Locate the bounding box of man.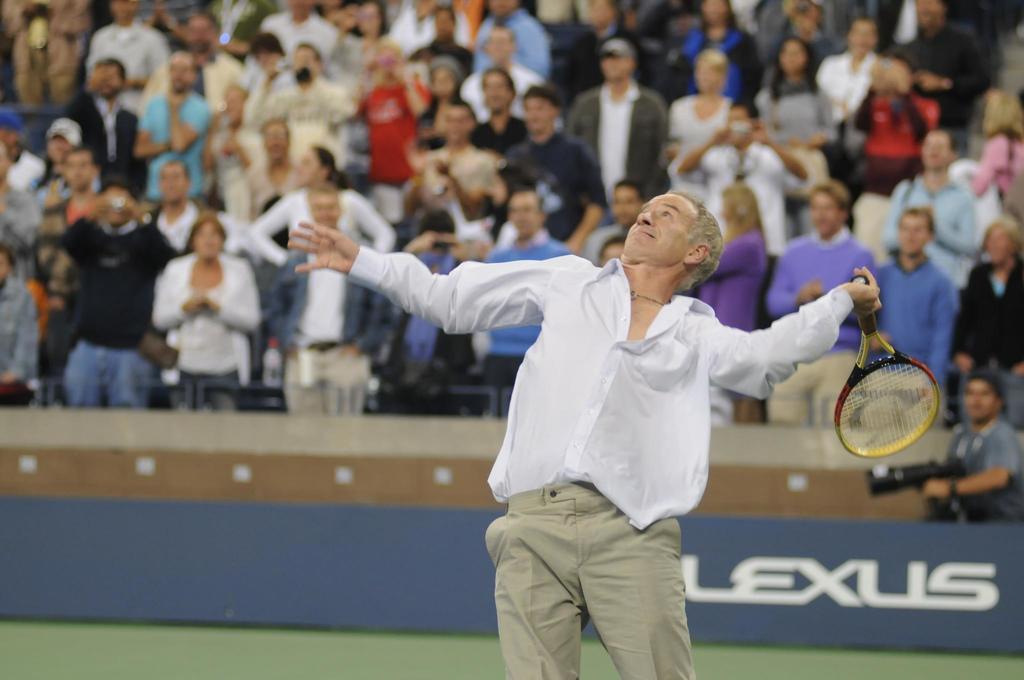
Bounding box: 762,179,892,435.
